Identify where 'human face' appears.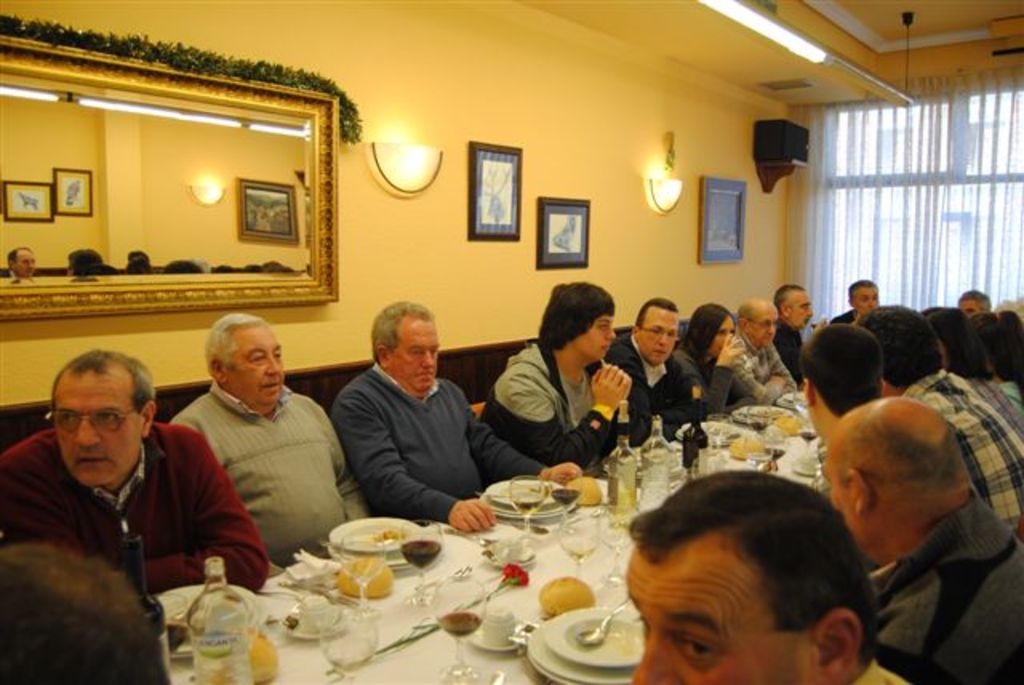
Appears at (left=570, top=314, right=619, bottom=371).
